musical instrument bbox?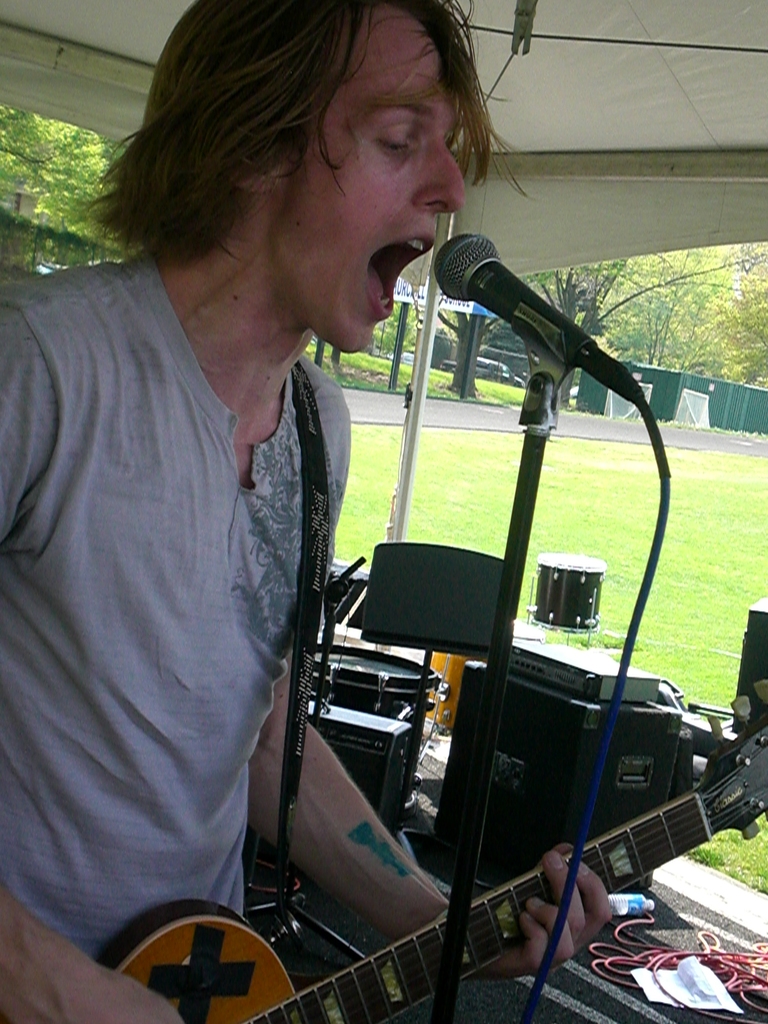
(95, 710, 767, 1023)
